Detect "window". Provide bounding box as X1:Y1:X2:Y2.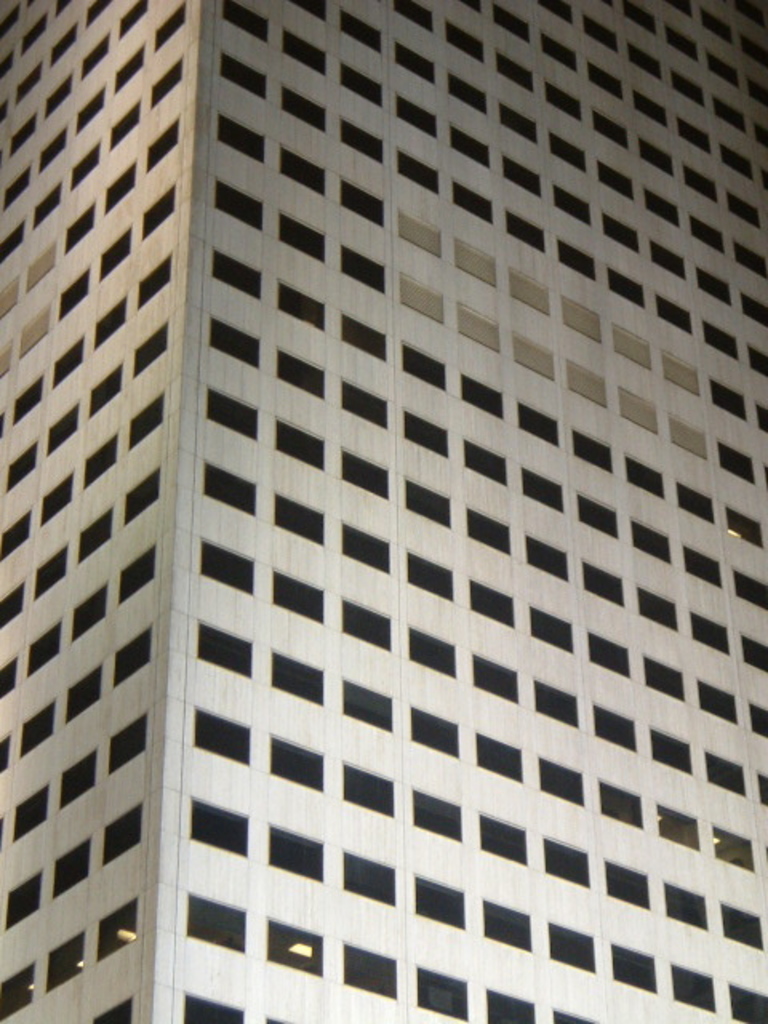
142:118:181:174.
